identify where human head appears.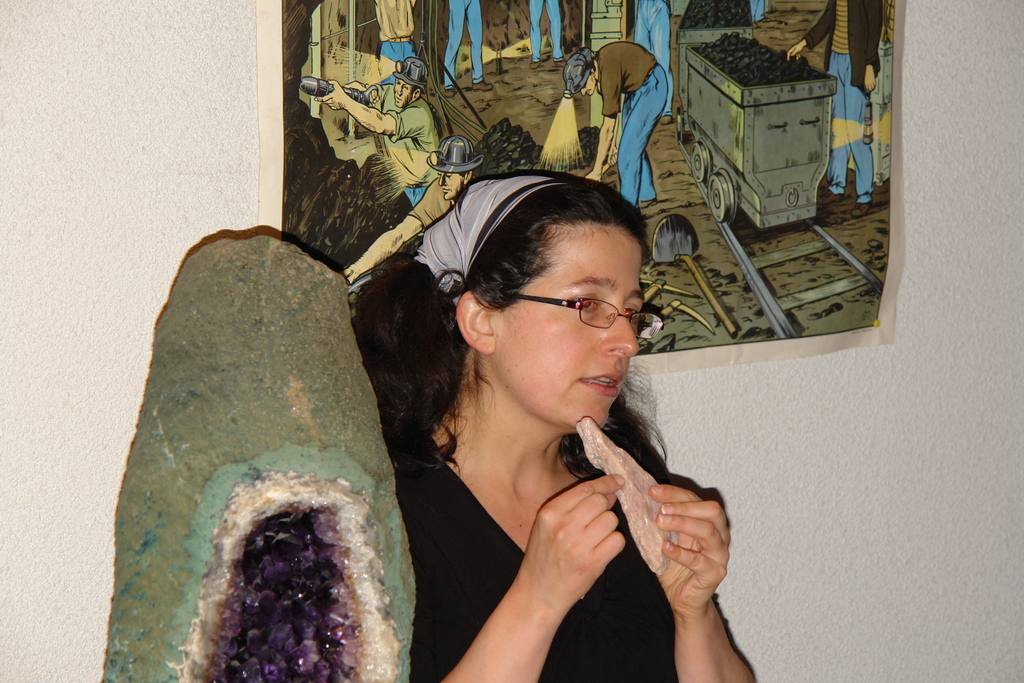
Appears at <region>438, 151, 474, 202</region>.
